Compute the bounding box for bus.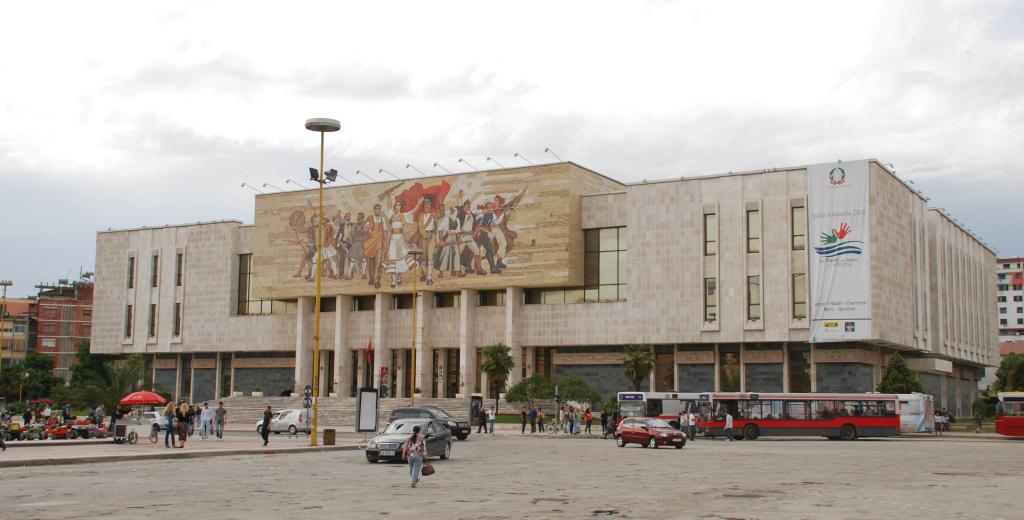
618, 387, 698, 428.
